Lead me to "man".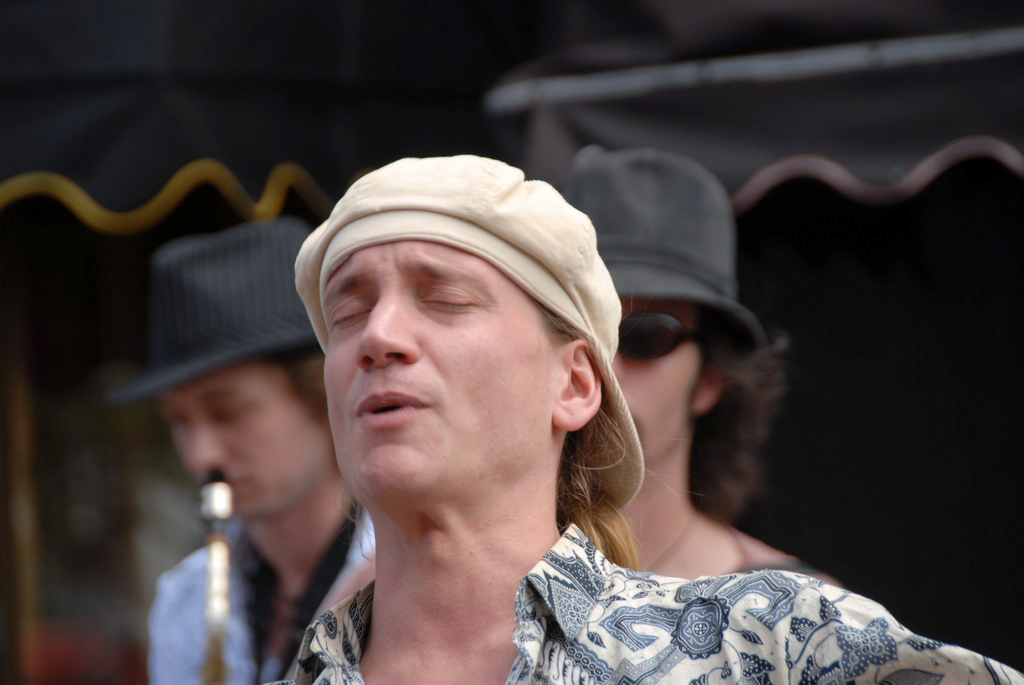
Lead to region(262, 153, 1023, 684).
